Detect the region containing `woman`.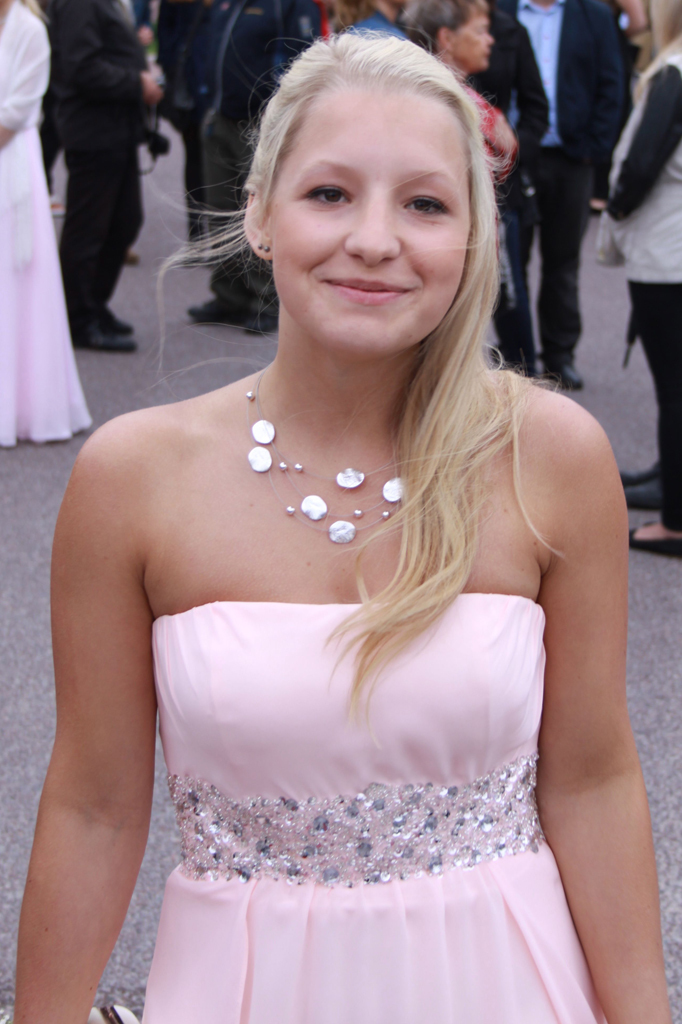
[383, 0, 526, 201].
